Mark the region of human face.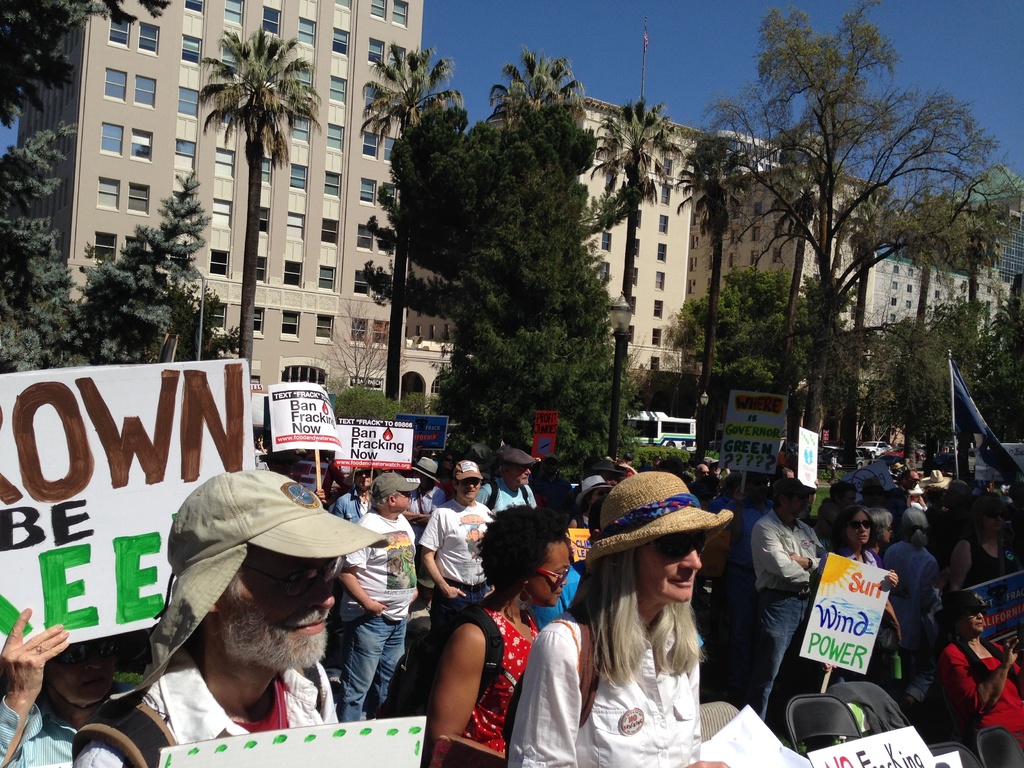
Region: bbox(531, 542, 571, 611).
